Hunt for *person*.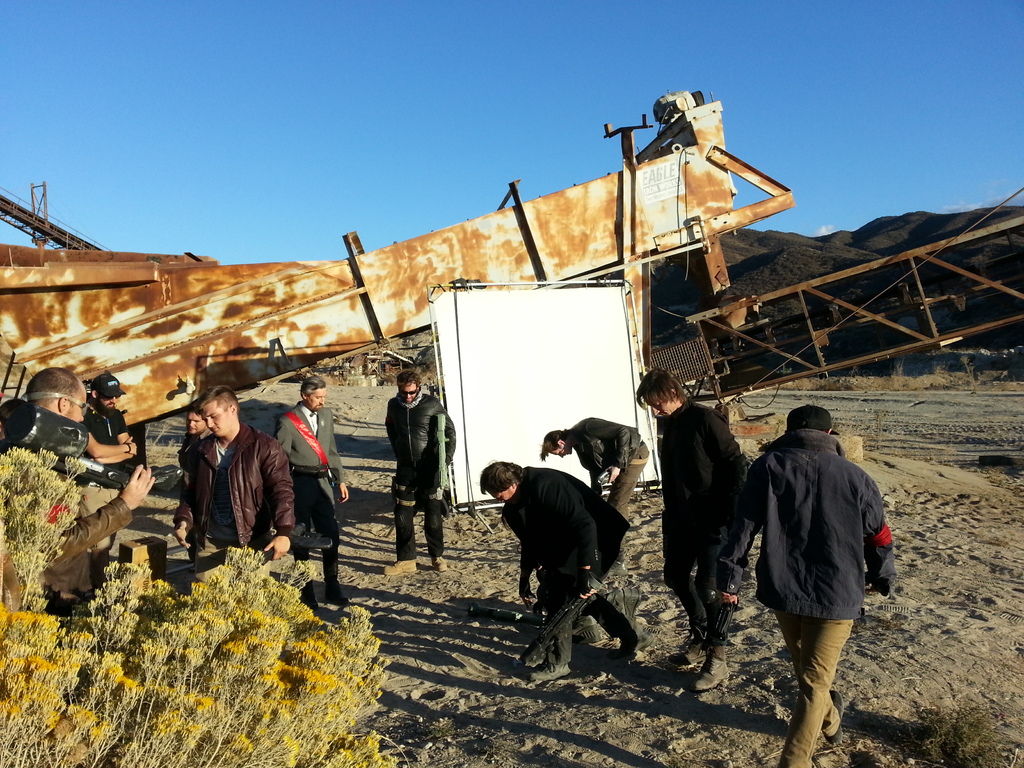
Hunted down at <box>166,385,286,585</box>.
